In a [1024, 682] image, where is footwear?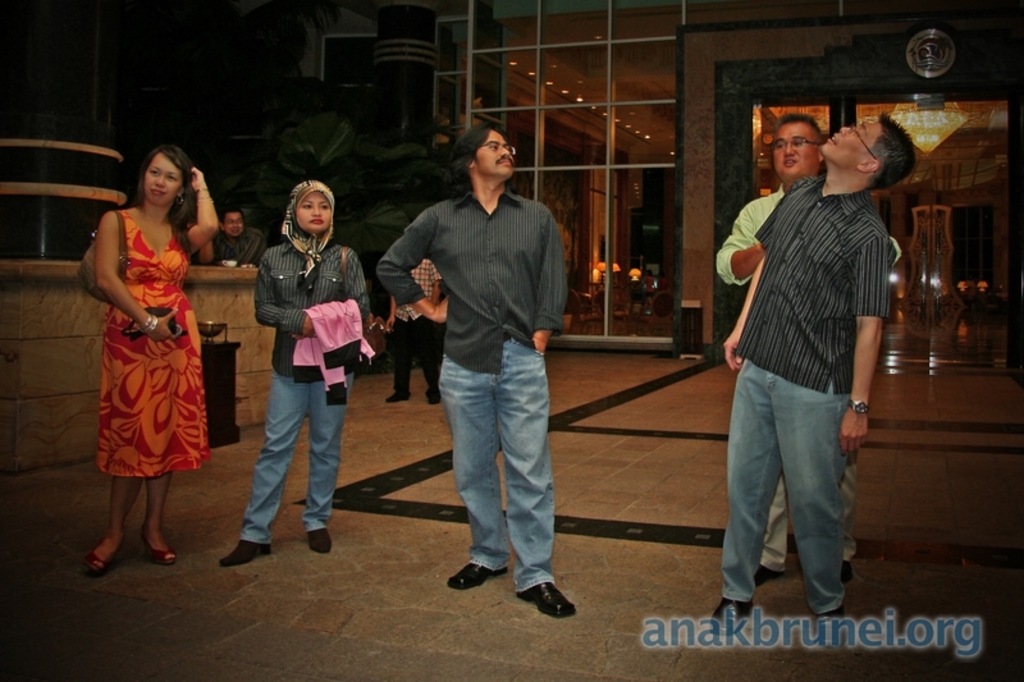
bbox=(509, 568, 577, 626).
